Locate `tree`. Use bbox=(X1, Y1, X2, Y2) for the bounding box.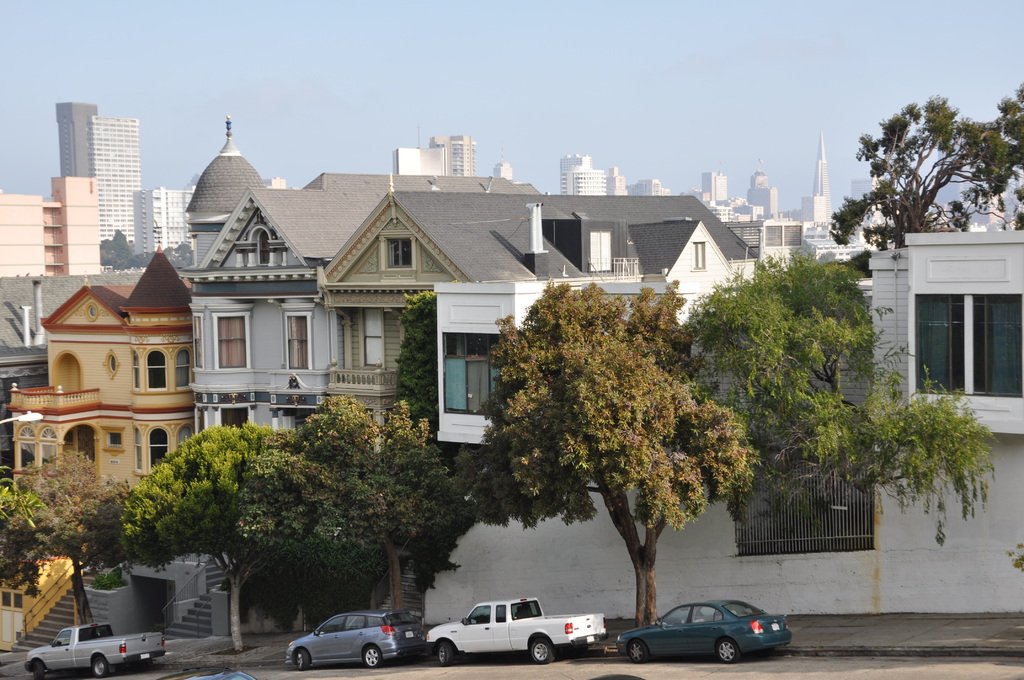
bbox=(0, 453, 135, 638).
